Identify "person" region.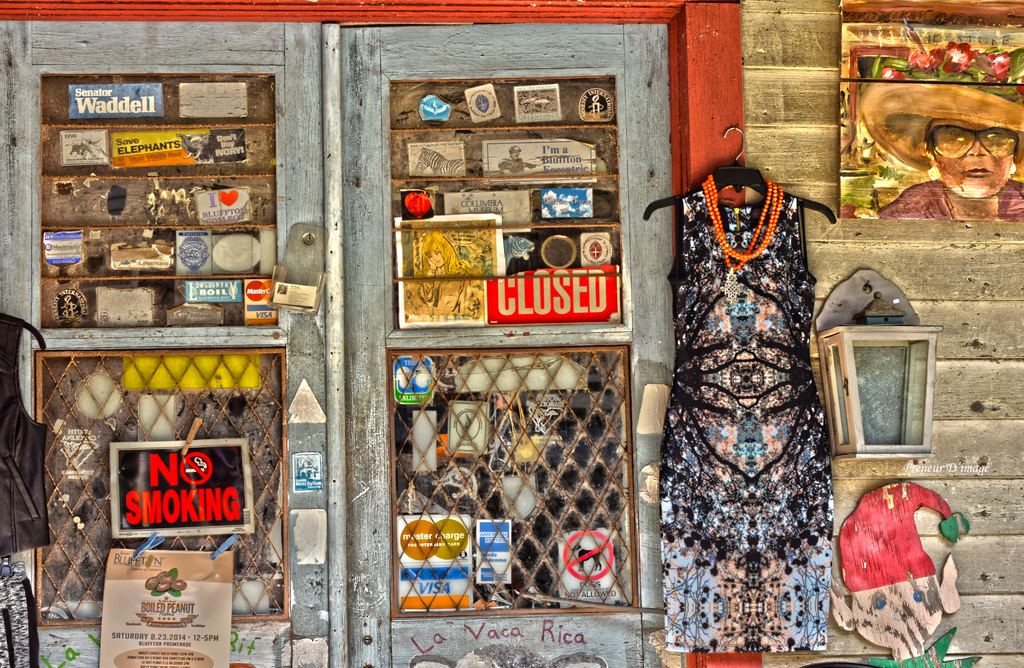
Region: <region>496, 145, 538, 172</region>.
